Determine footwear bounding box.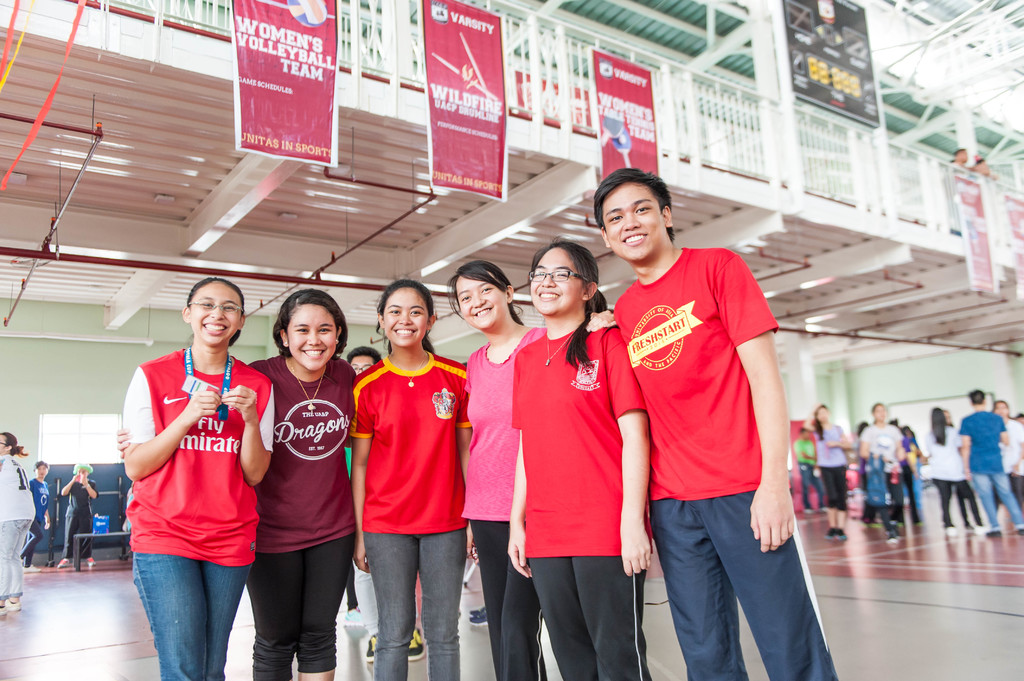
Determined: pyautogui.locateOnScreen(889, 527, 899, 536).
